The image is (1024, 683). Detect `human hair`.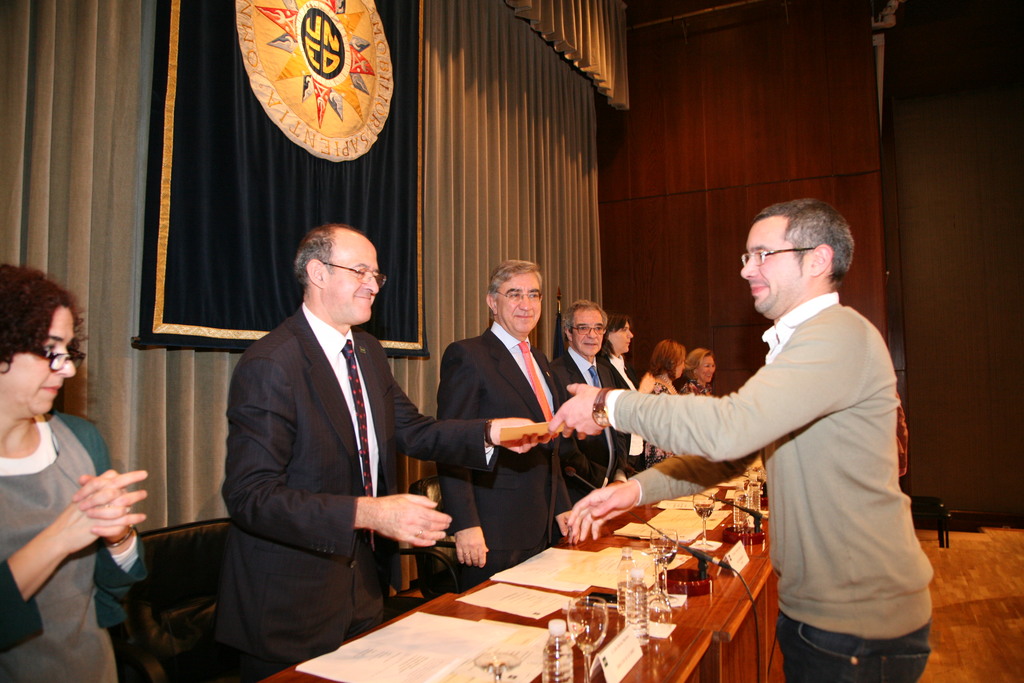
Detection: [x1=563, y1=296, x2=607, y2=346].
